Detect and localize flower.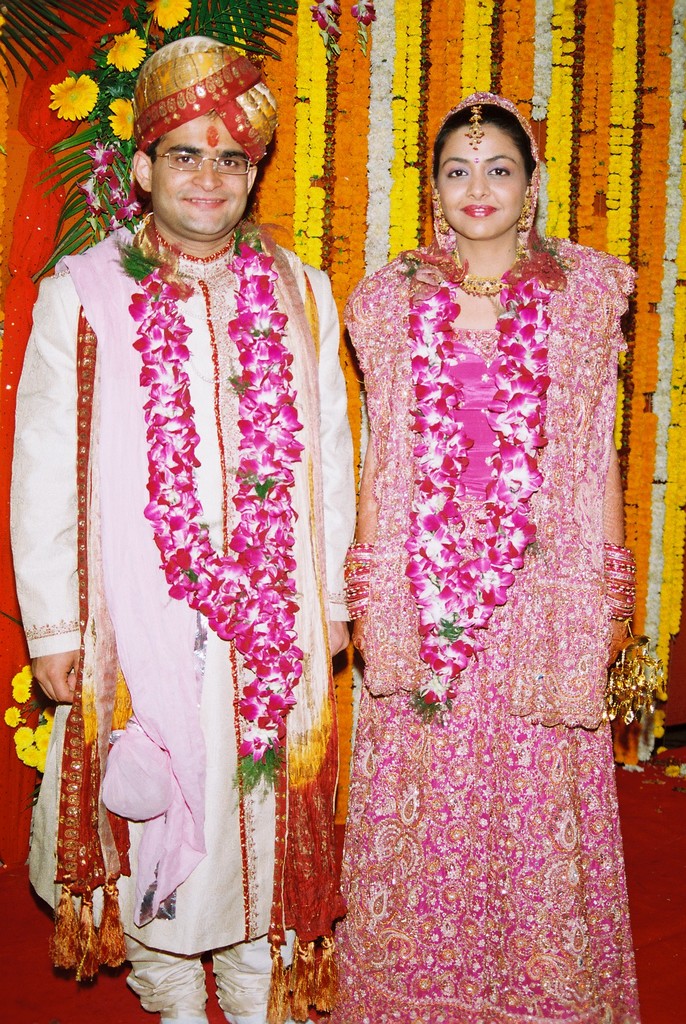
Localized at 5, 703, 21, 726.
